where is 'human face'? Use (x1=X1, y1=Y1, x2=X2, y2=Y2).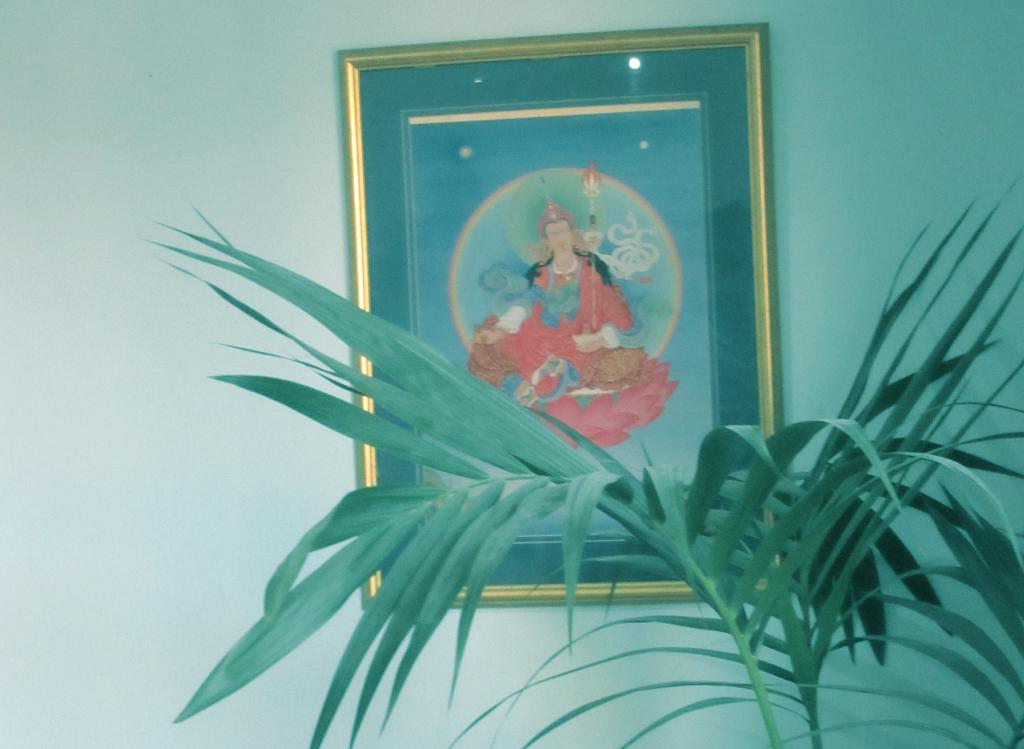
(x1=548, y1=224, x2=574, y2=254).
